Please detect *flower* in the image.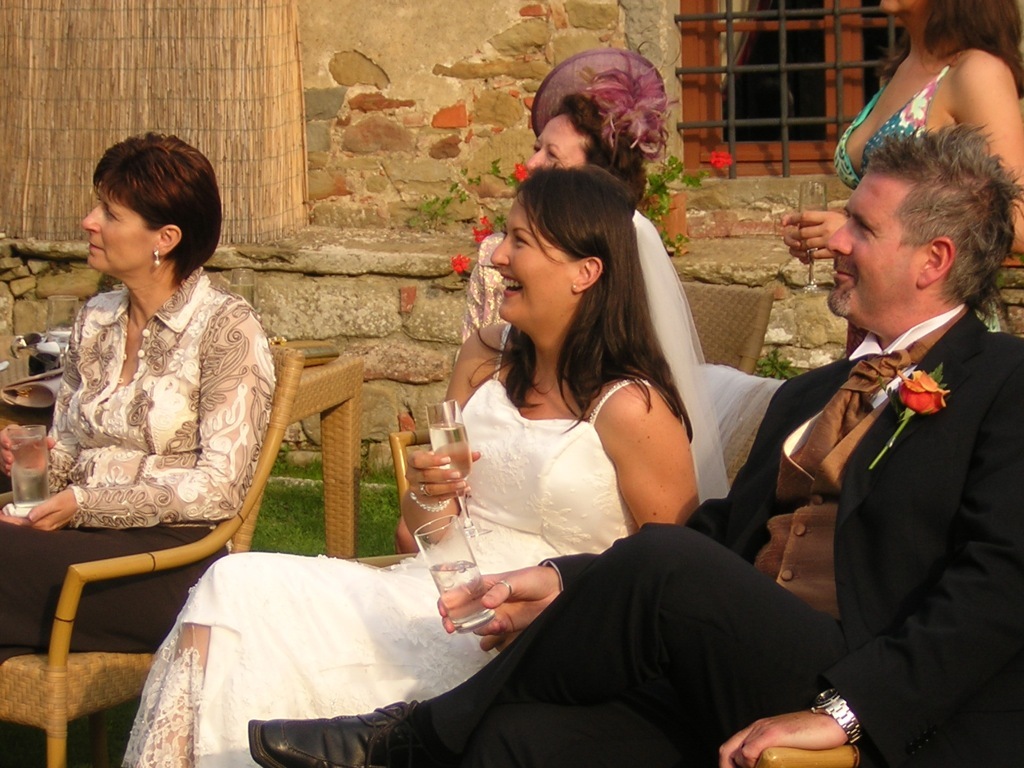
box=[449, 253, 472, 276].
